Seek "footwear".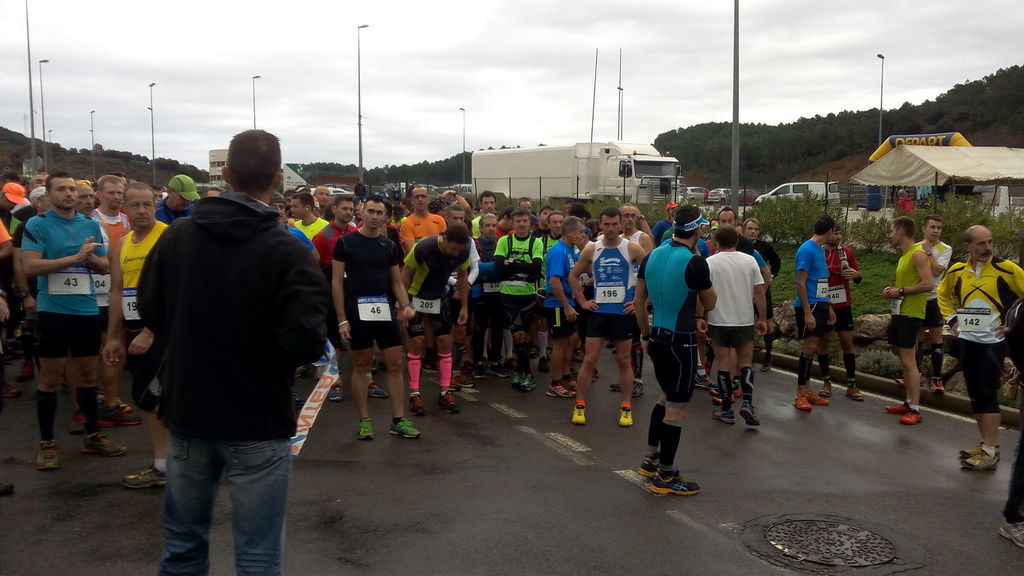
detection(796, 389, 822, 409).
